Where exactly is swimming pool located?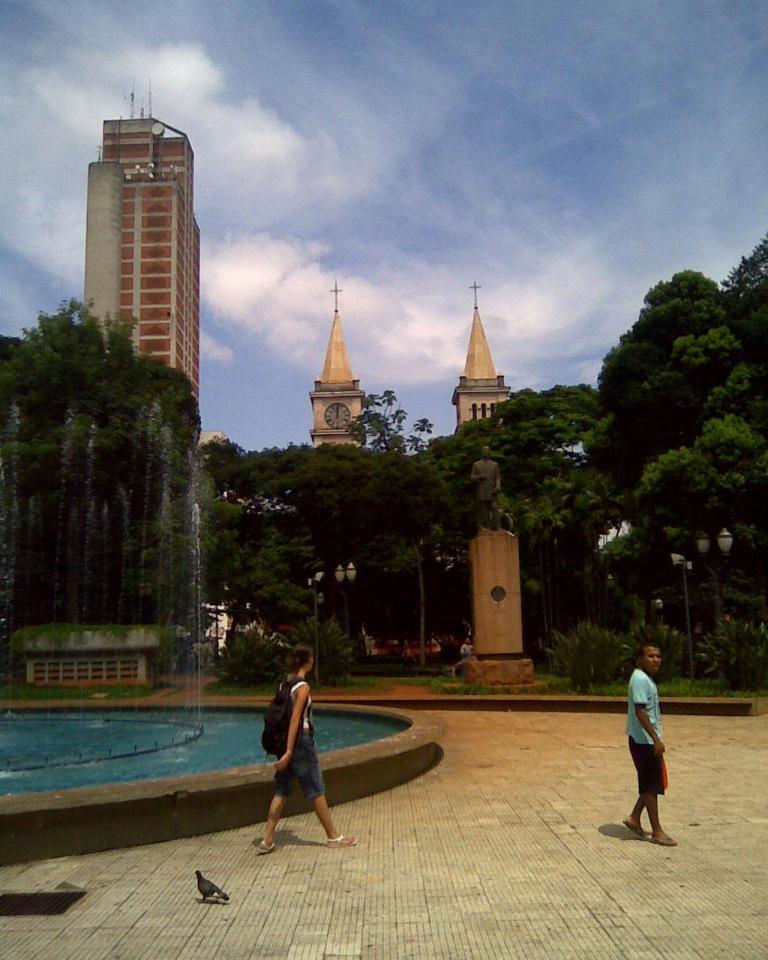
Its bounding box is bbox=(163, 659, 497, 884).
